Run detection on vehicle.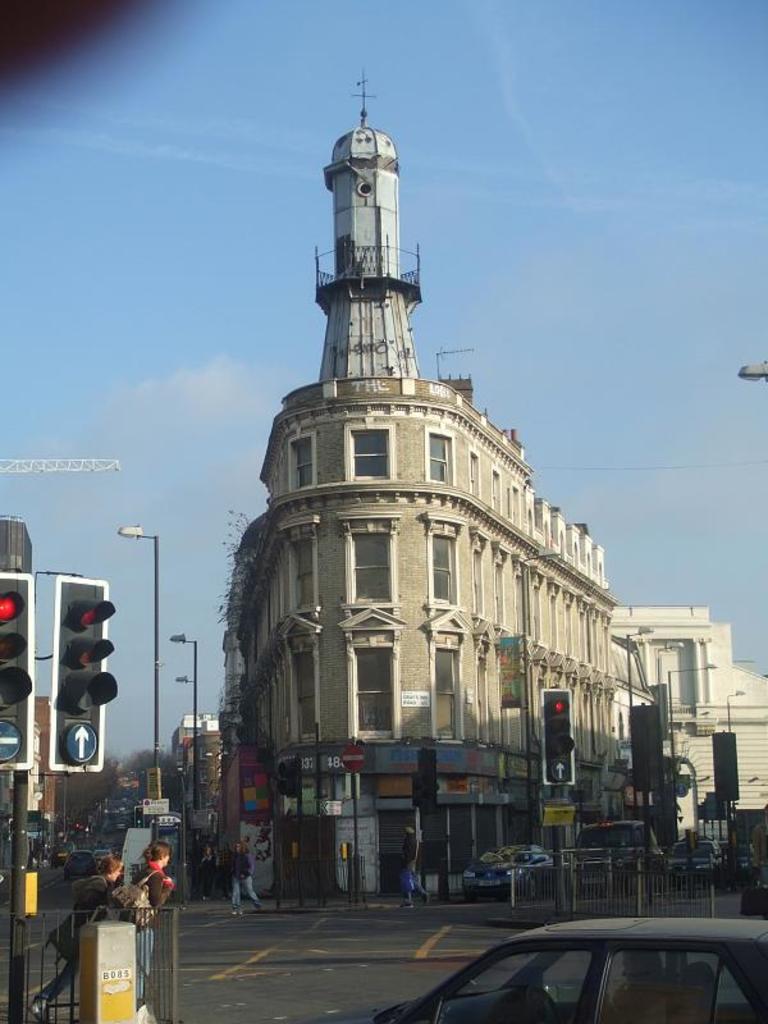
Result: 111, 822, 128, 835.
